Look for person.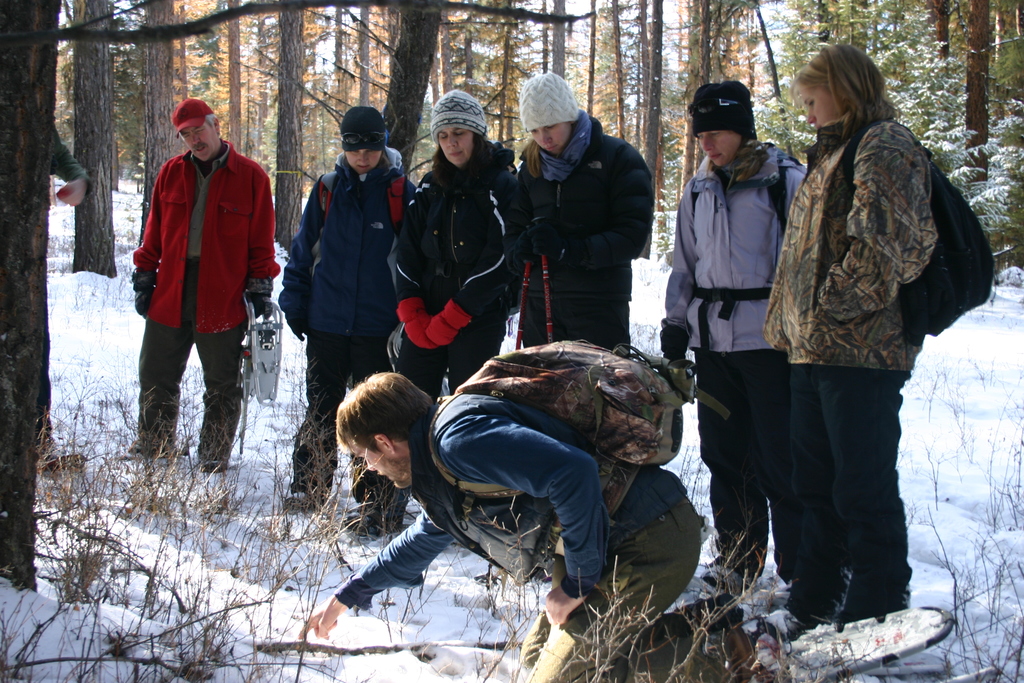
Found: bbox=[130, 92, 281, 473].
